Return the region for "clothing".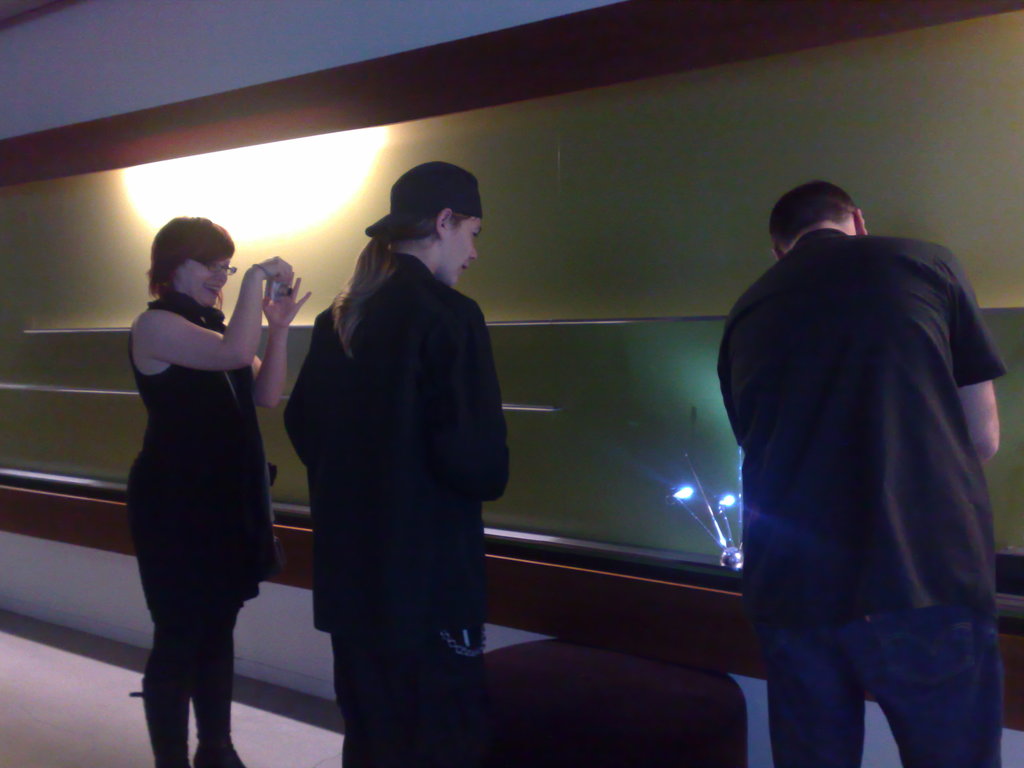
721 226 1013 767.
